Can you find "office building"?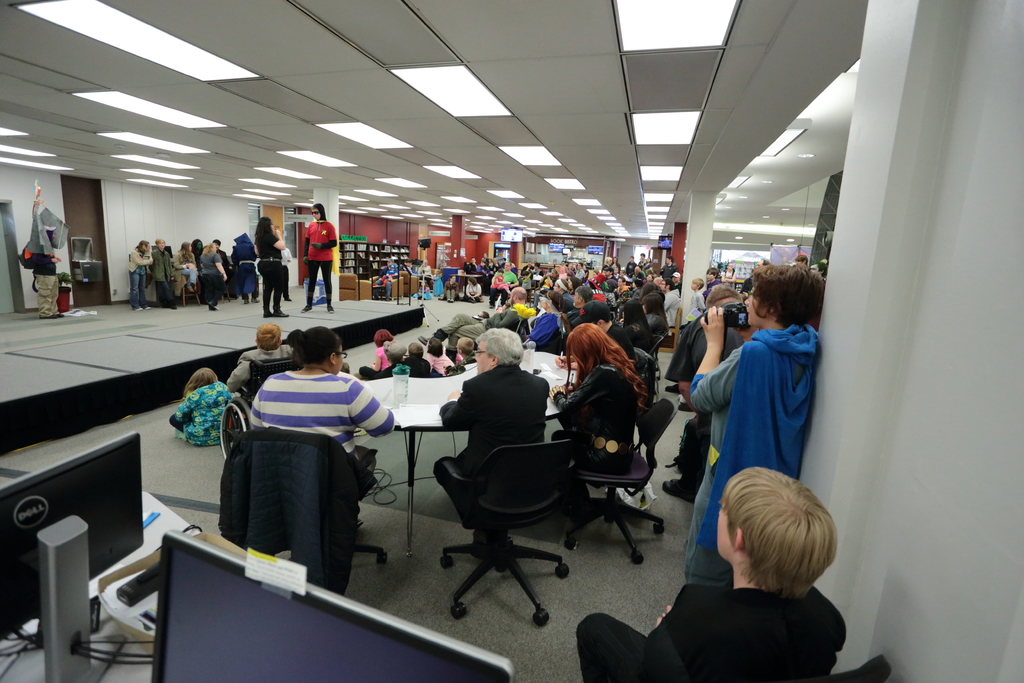
Yes, bounding box: Rect(0, 0, 1023, 682).
